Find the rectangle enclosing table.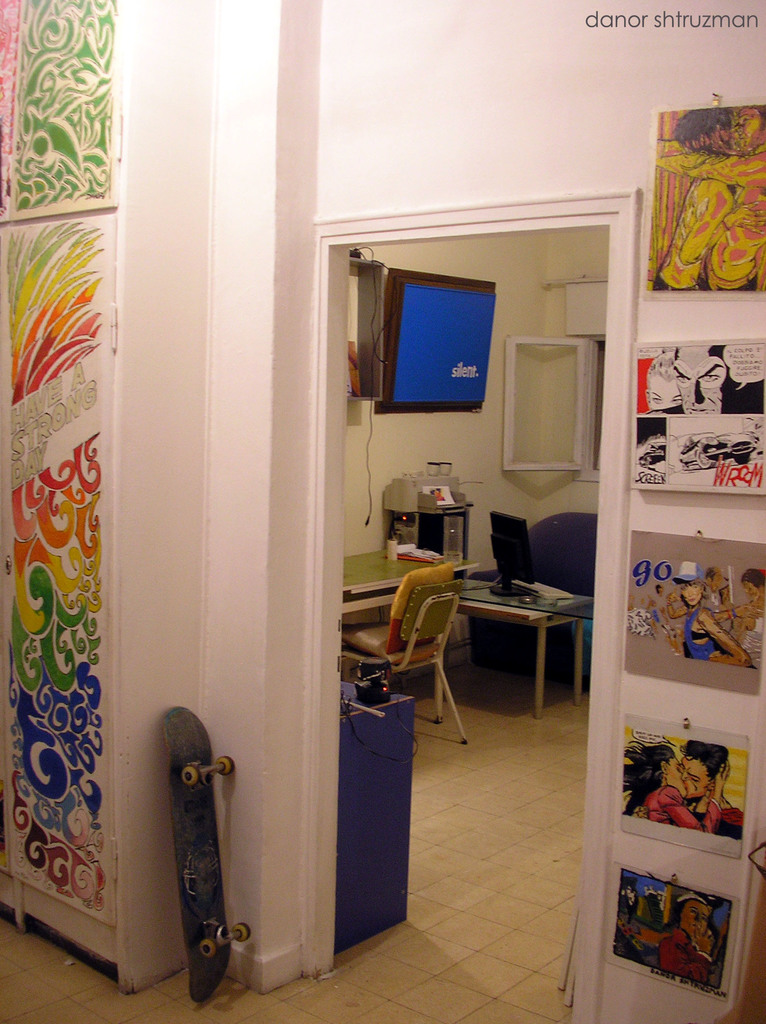
locate(445, 563, 602, 723).
